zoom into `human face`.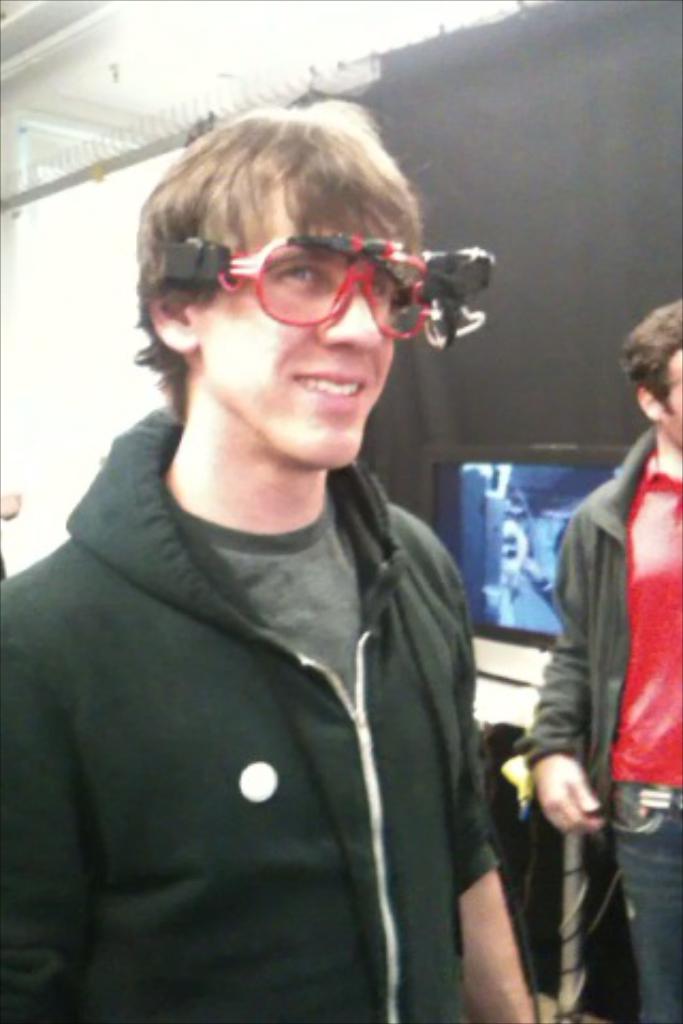
Zoom target: box=[205, 201, 401, 463].
